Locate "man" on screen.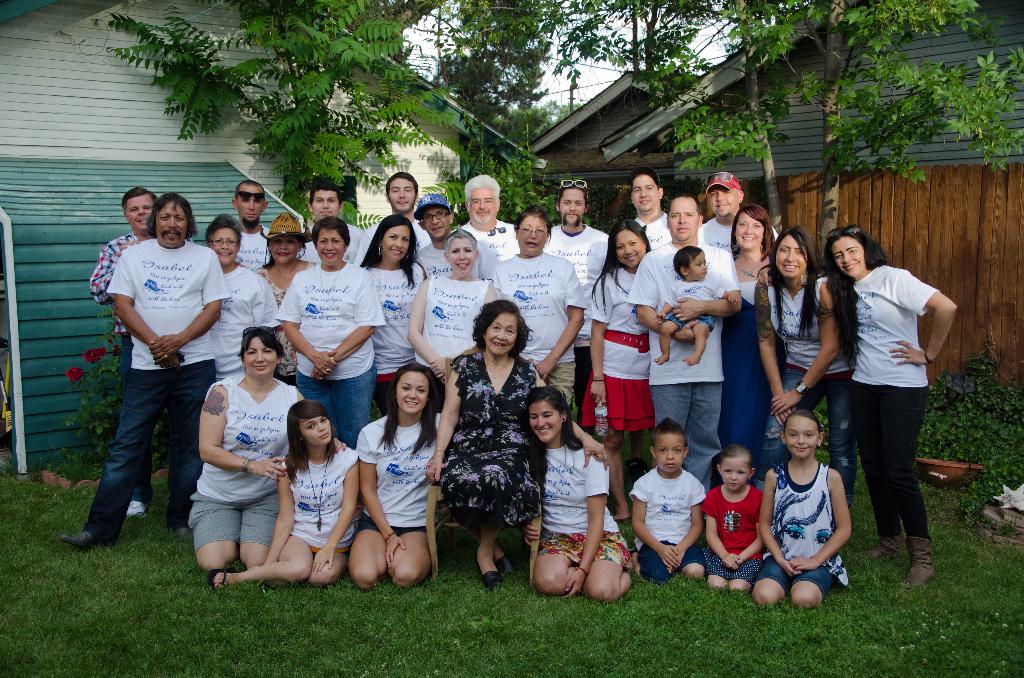
On screen at (628,191,740,492).
